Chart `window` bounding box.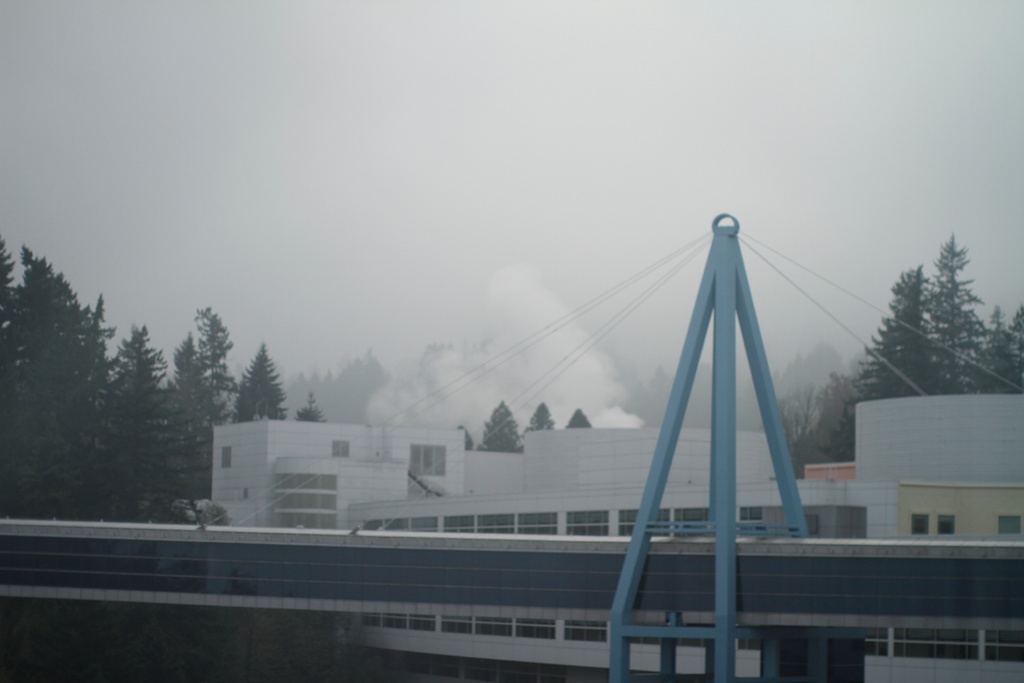
Charted: crop(675, 512, 712, 539).
